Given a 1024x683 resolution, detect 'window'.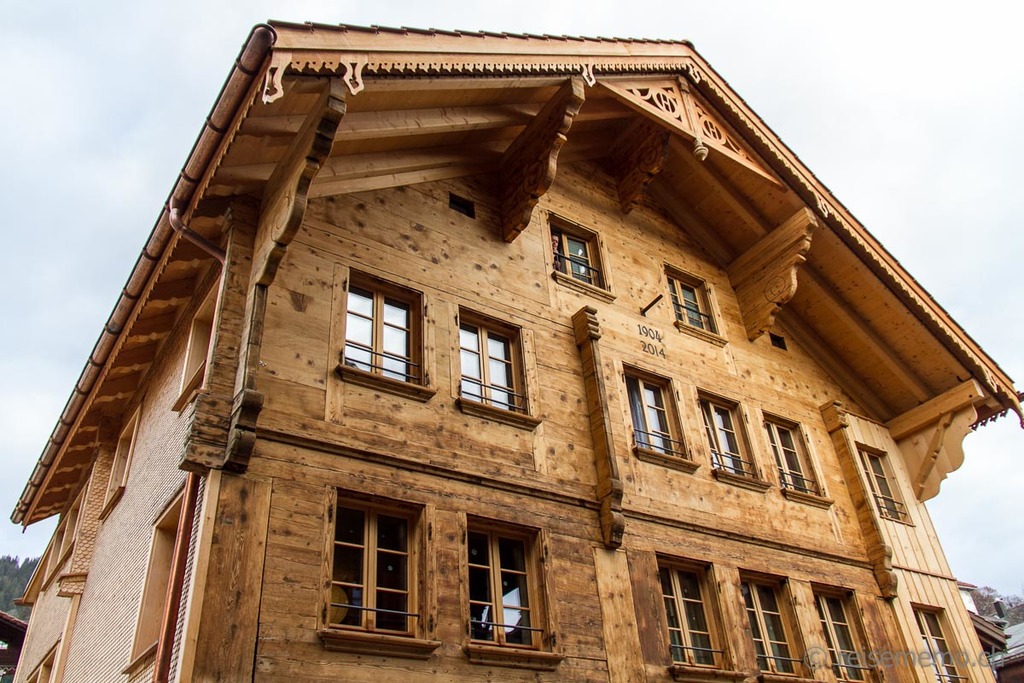
select_region(739, 564, 811, 682).
